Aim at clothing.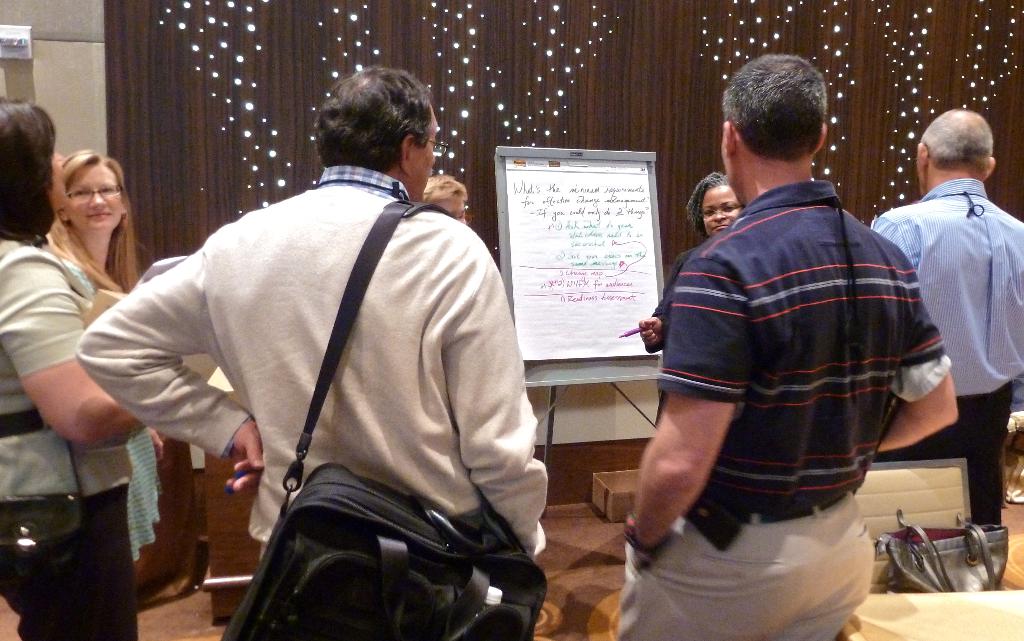
Aimed at Rect(616, 181, 954, 640).
